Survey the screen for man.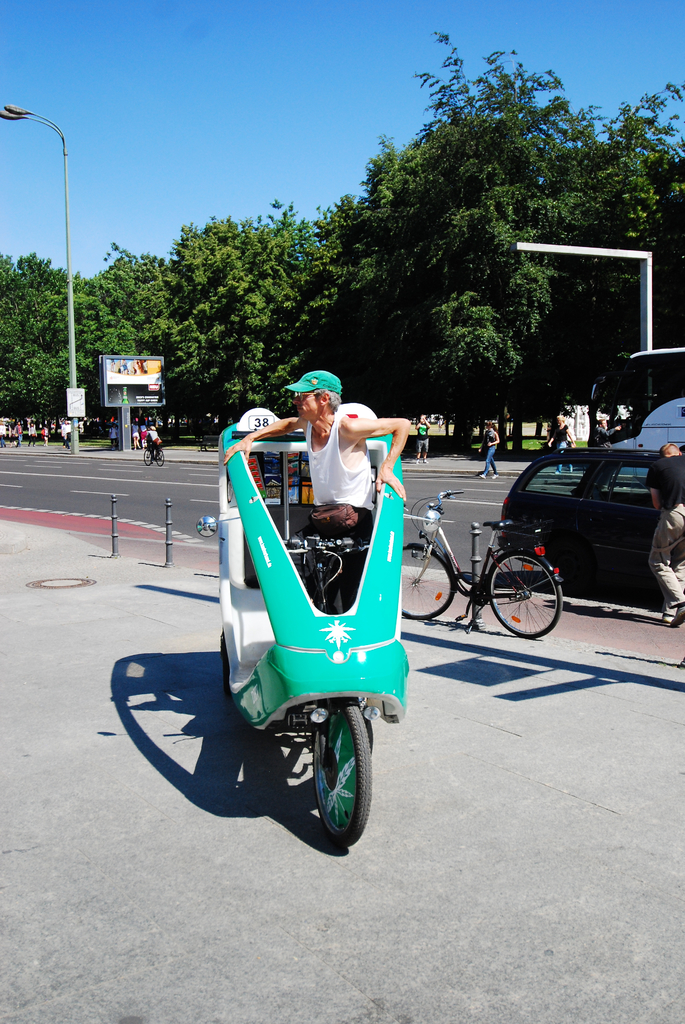
Survey found: rect(655, 443, 684, 623).
